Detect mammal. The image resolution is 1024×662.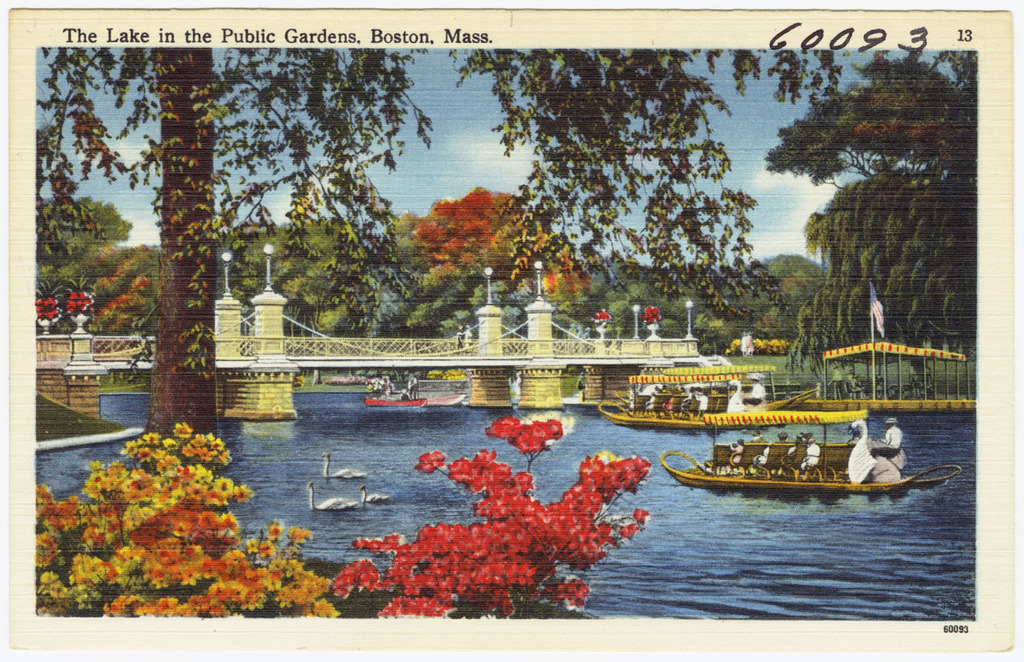
bbox(907, 368, 922, 400).
